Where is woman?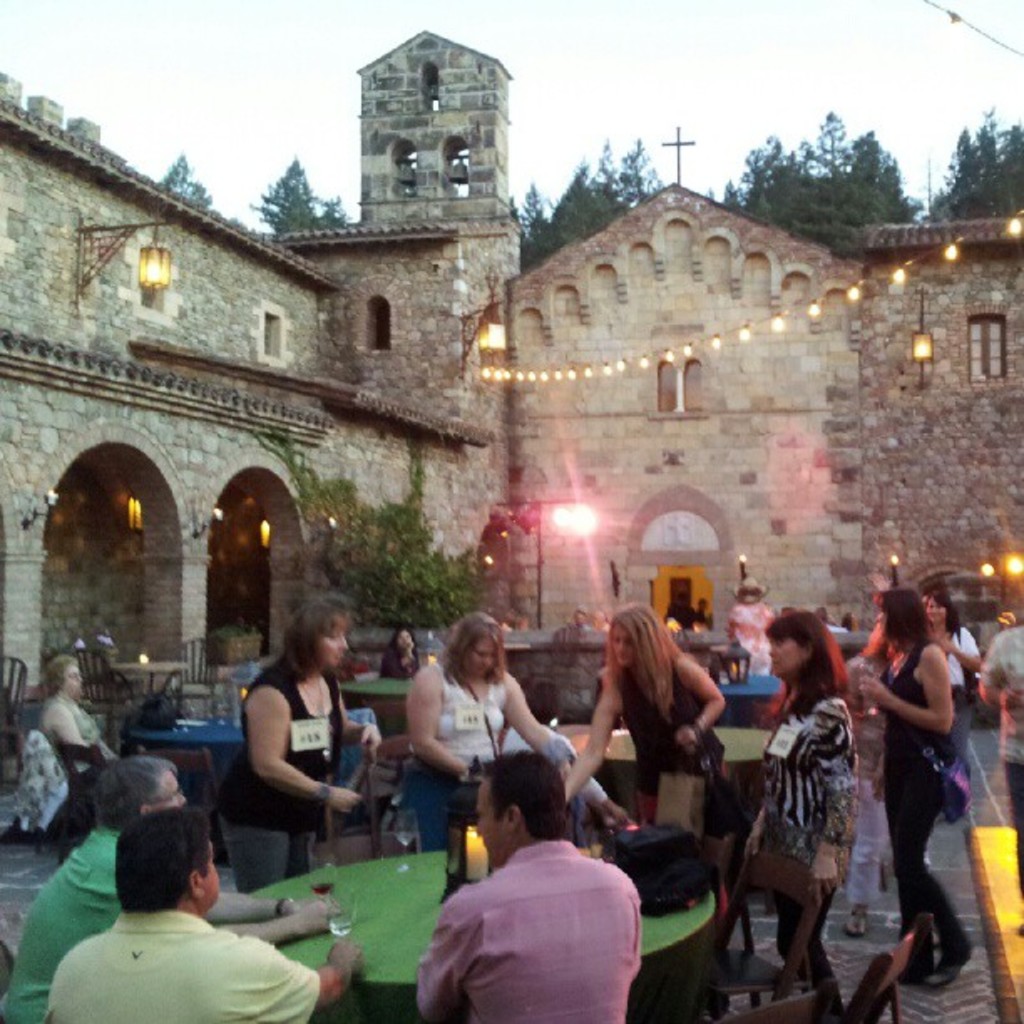
[x1=922, y1=574, x2=986, y2=830].
